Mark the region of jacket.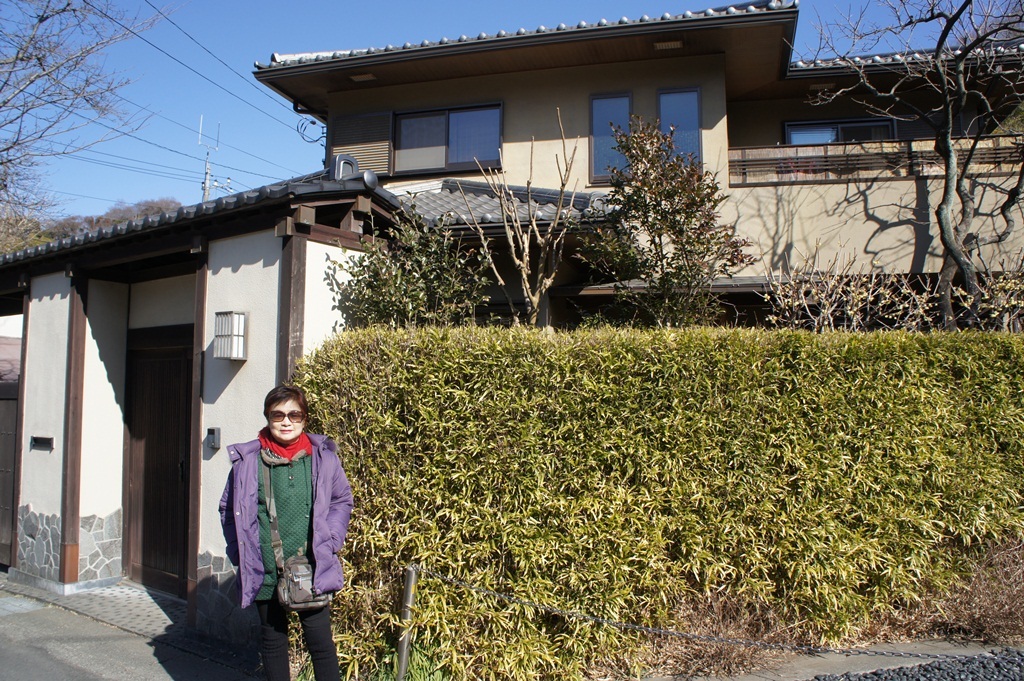
Region: (x1=209, y1=404, x2=349, y2=616).
